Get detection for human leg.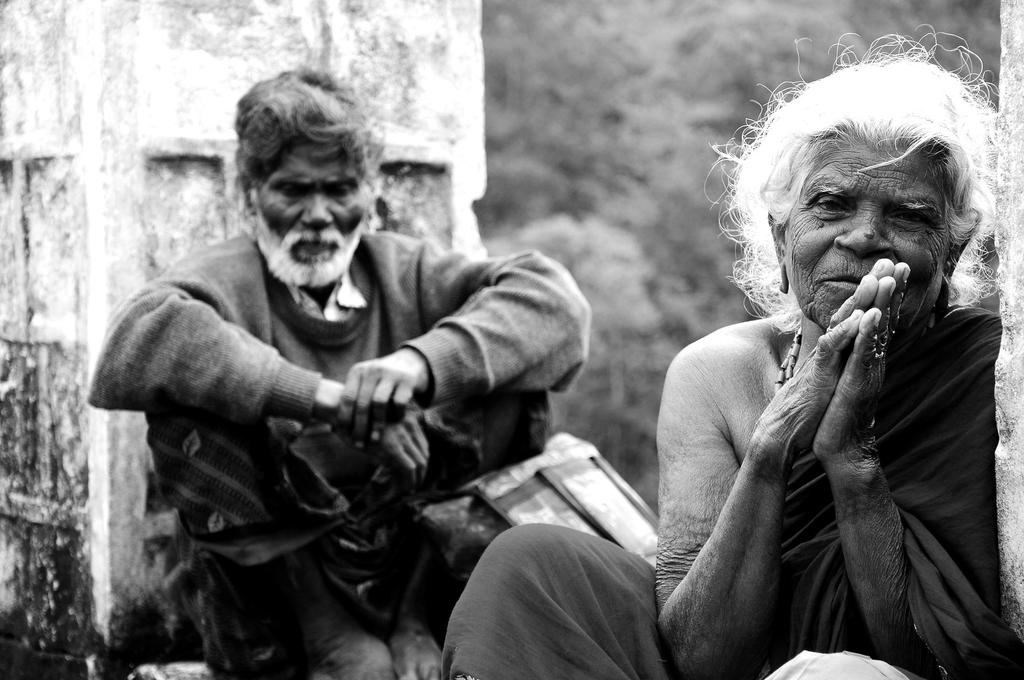
Detection: {"x1": 437, "y1": 517, "x2": 673, "y2": 677}.
